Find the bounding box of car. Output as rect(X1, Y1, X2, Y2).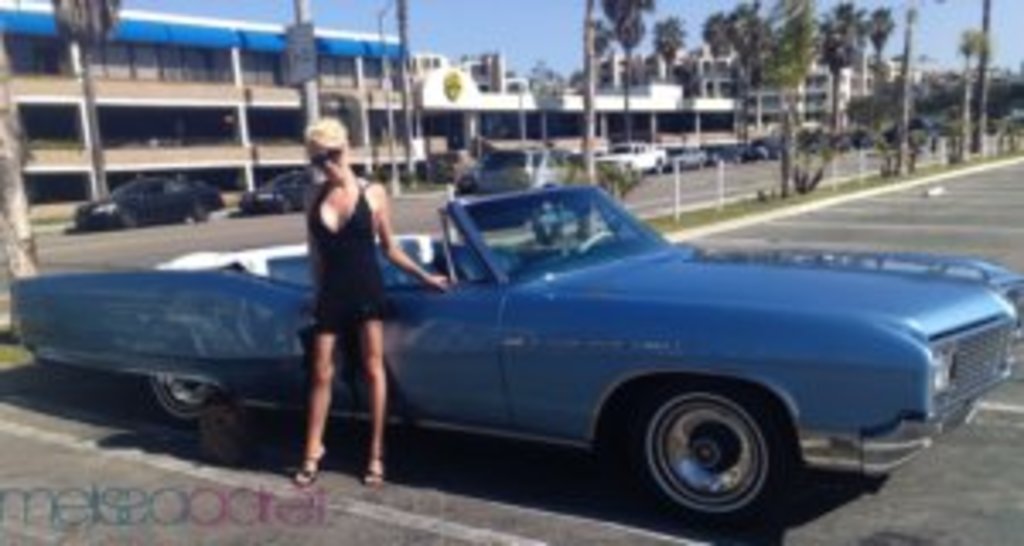
rect(10, 181, 1021, 532).
